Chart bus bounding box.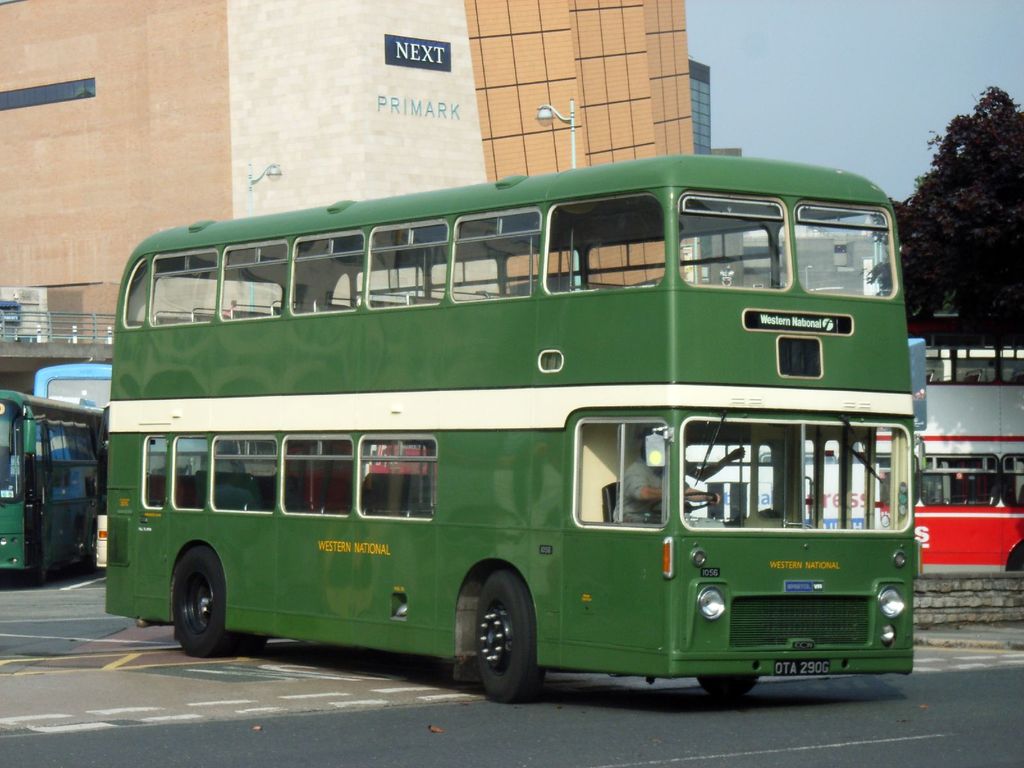
Charted: l=91, t=401, r=116, b=570.
